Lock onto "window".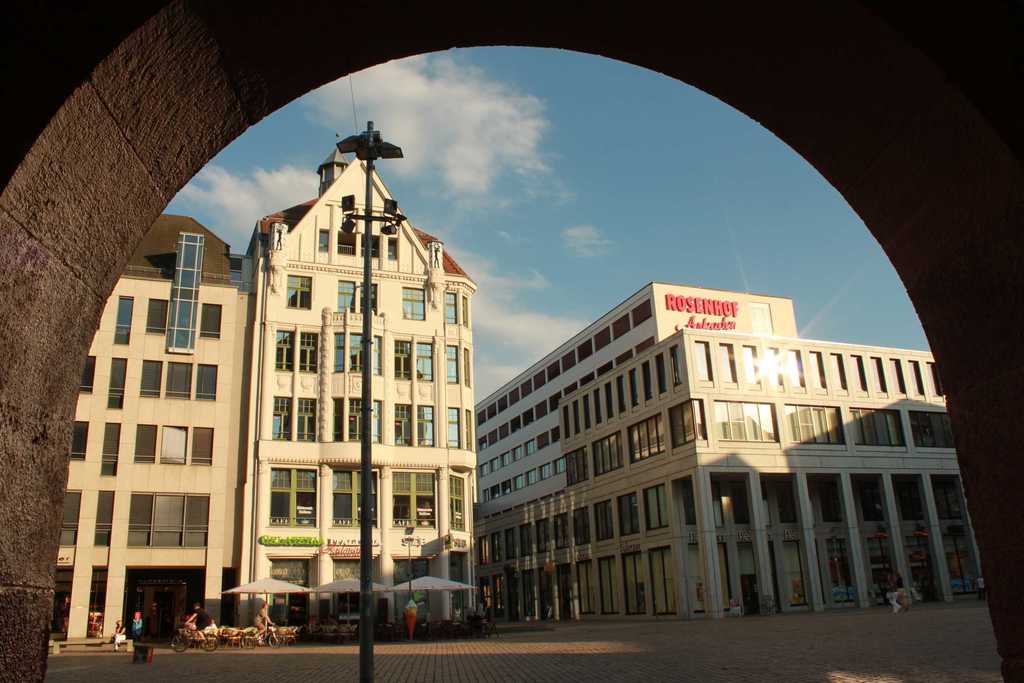
Locked: <bbox>115, 295, 133, 348</bbox>.
